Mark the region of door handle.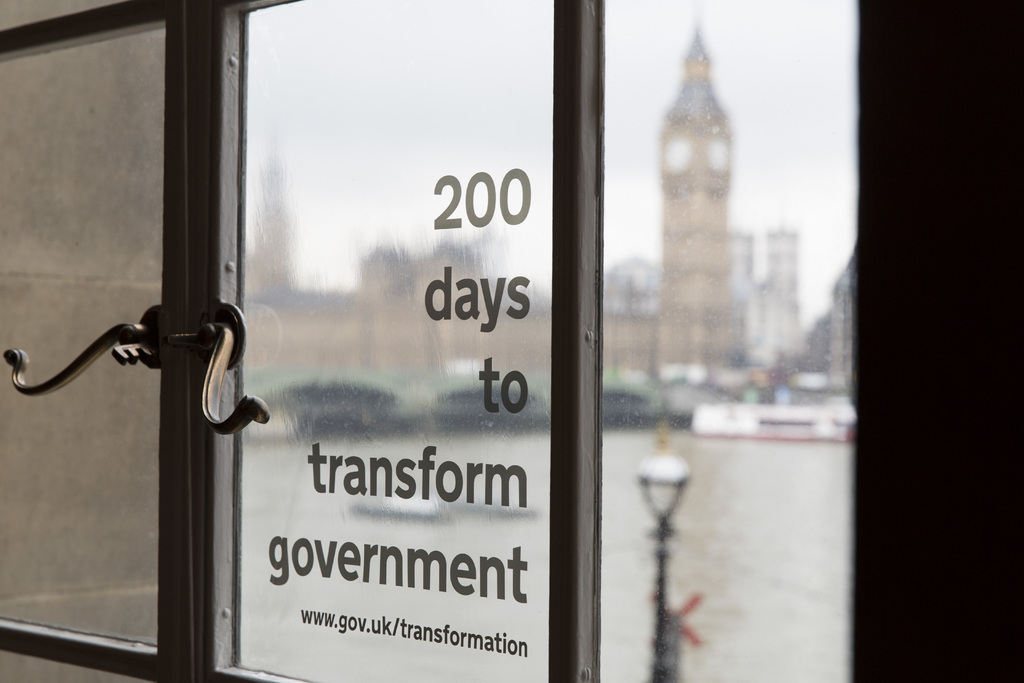
Region: x1=1, y1=302, x2=164, y2=396.
